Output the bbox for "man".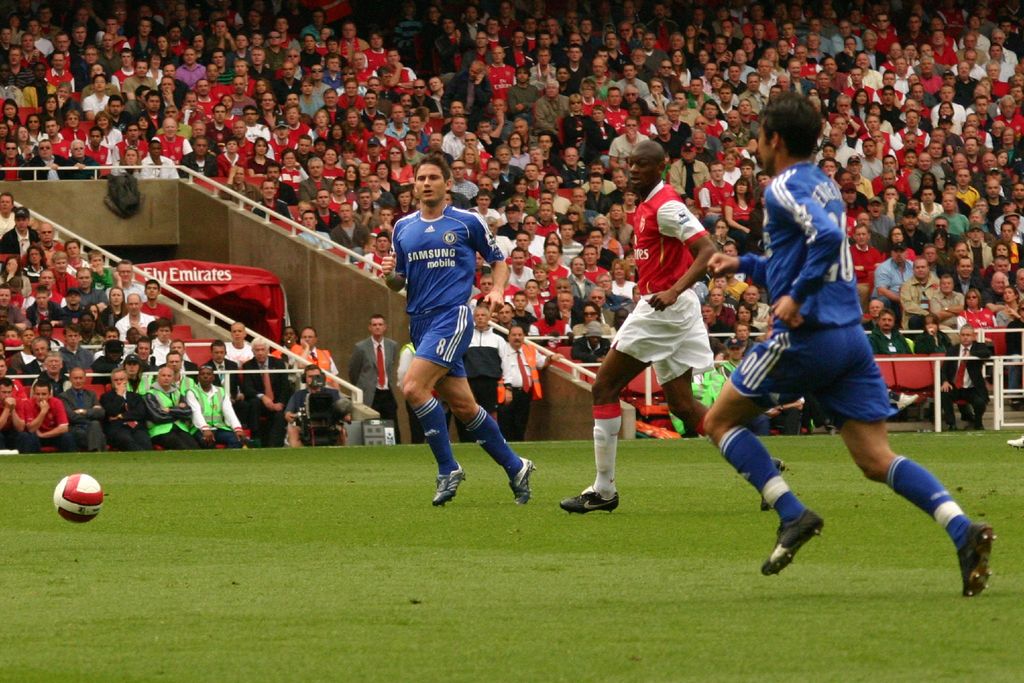
<box>218,159,265,204</box>.
